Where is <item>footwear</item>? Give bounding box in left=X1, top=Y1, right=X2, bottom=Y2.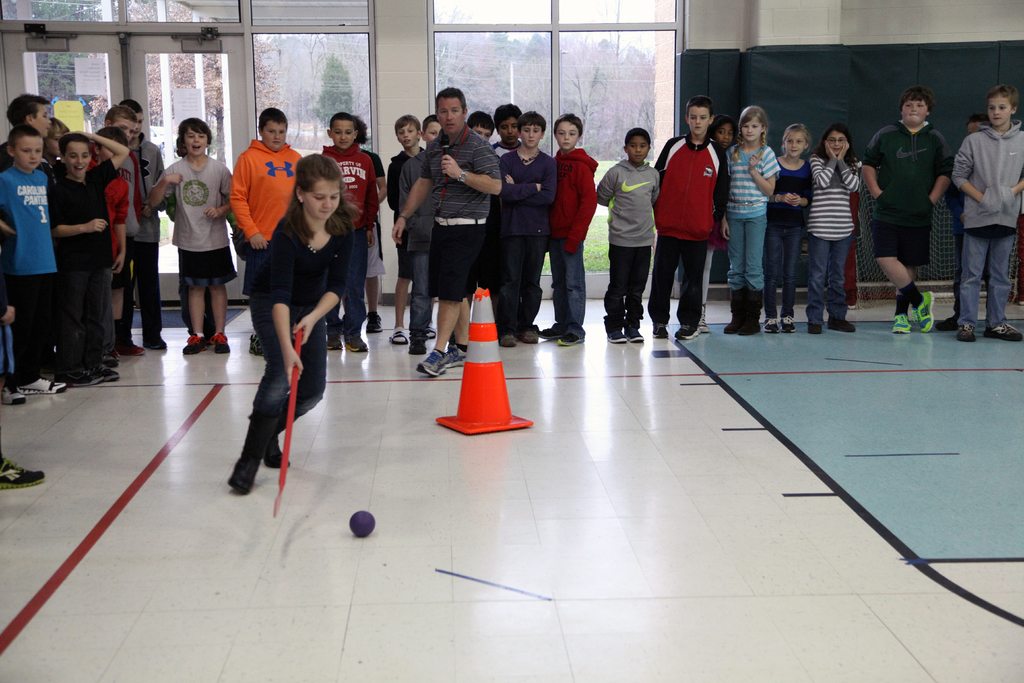
left=365, top=310, right=388, bottom=335.
